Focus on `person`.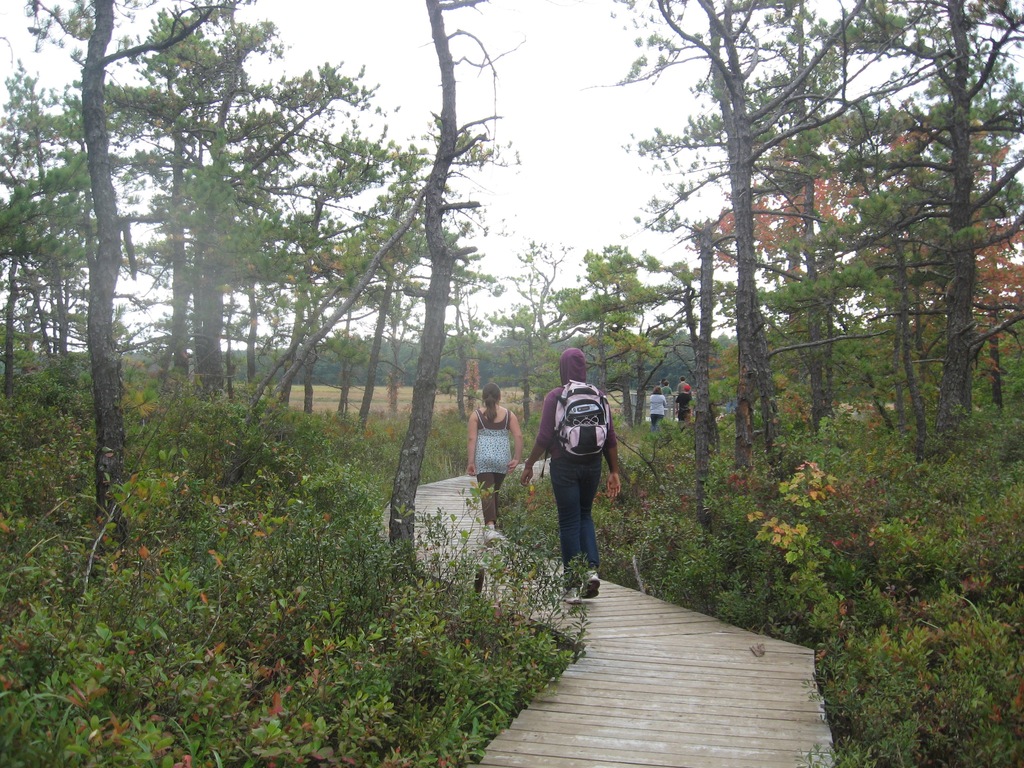
Focused at [536,340,624,592].
